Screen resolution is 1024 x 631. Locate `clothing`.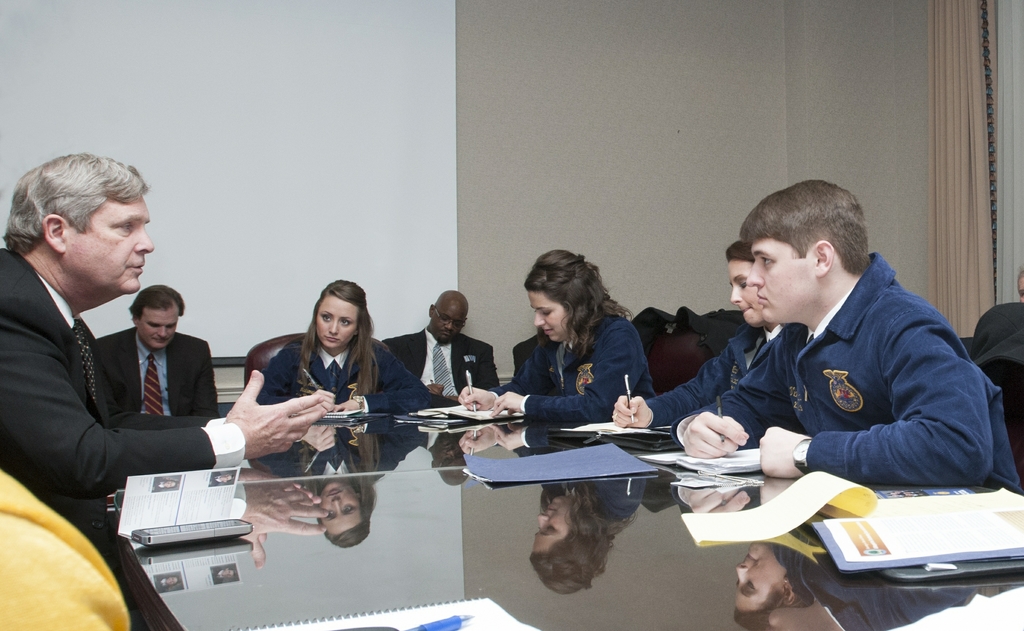
crop(490, 311, 661, 424).
